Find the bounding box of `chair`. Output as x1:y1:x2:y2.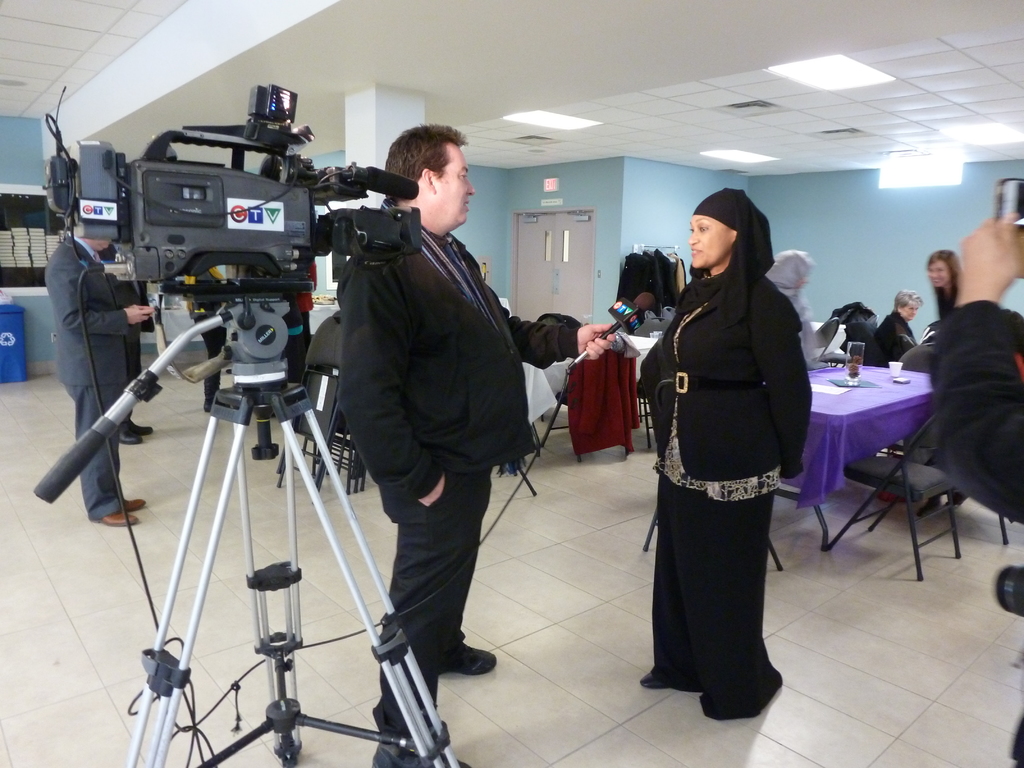
636:315:673:420.
